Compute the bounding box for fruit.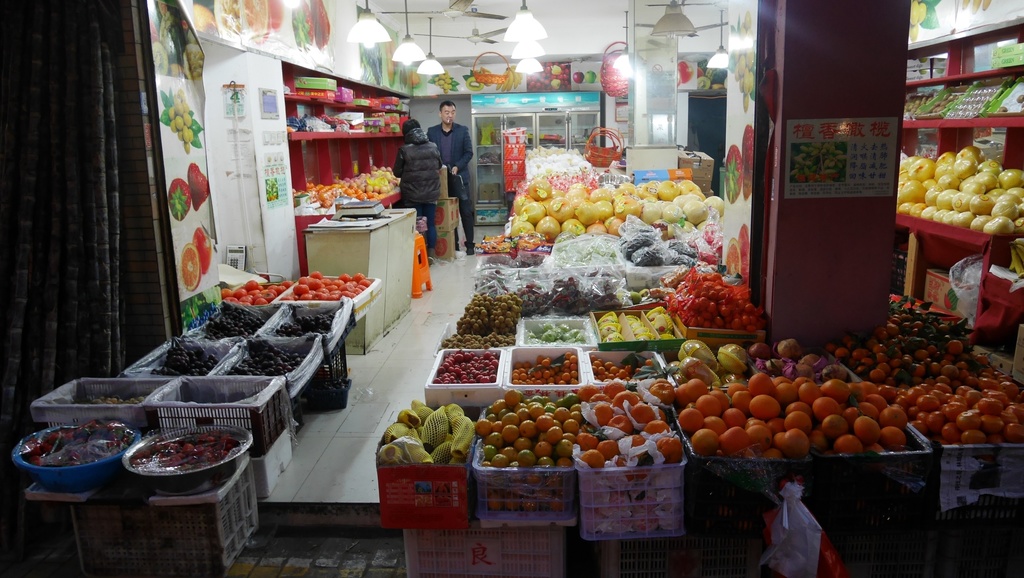
177:242:204:289.
